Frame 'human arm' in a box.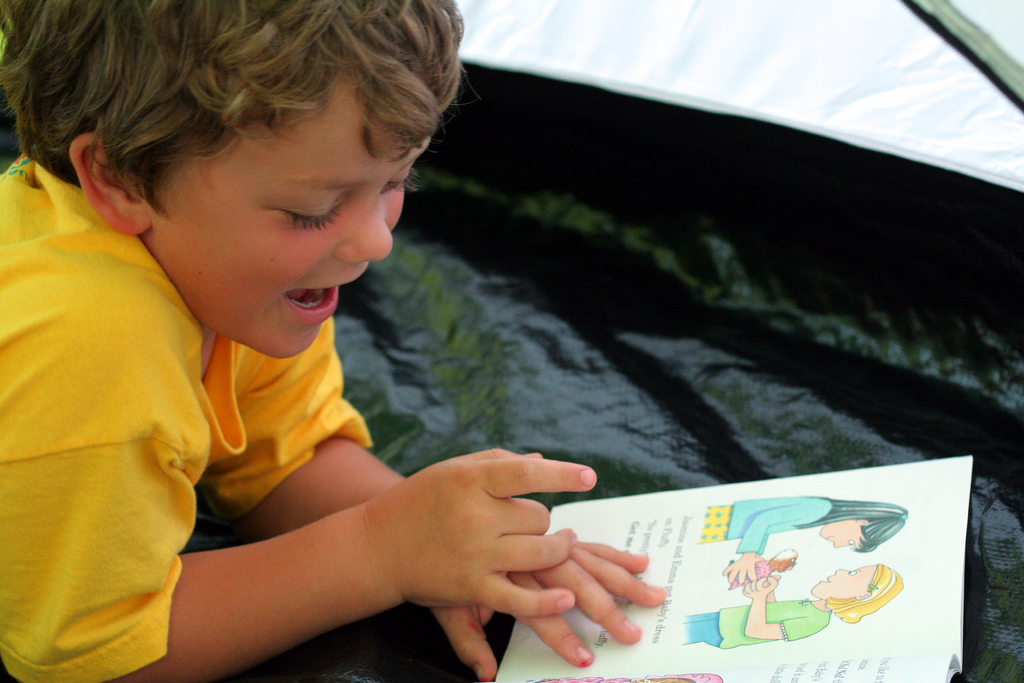
crop(202, 311, 662, 682).
